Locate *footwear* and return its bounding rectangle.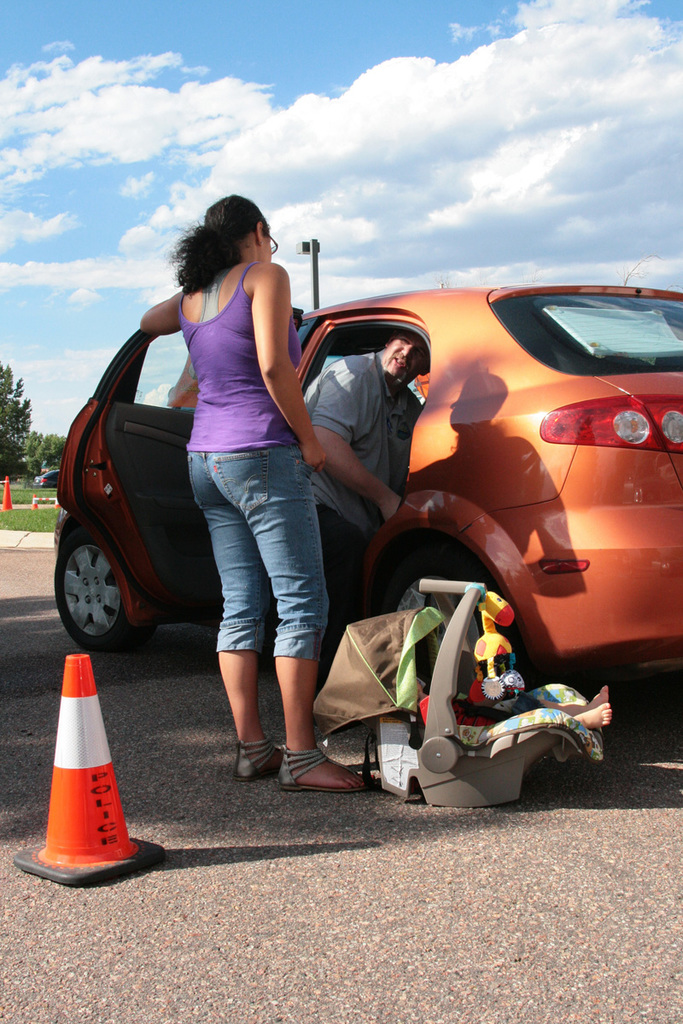
Rect(279, 743, 379, 790).
